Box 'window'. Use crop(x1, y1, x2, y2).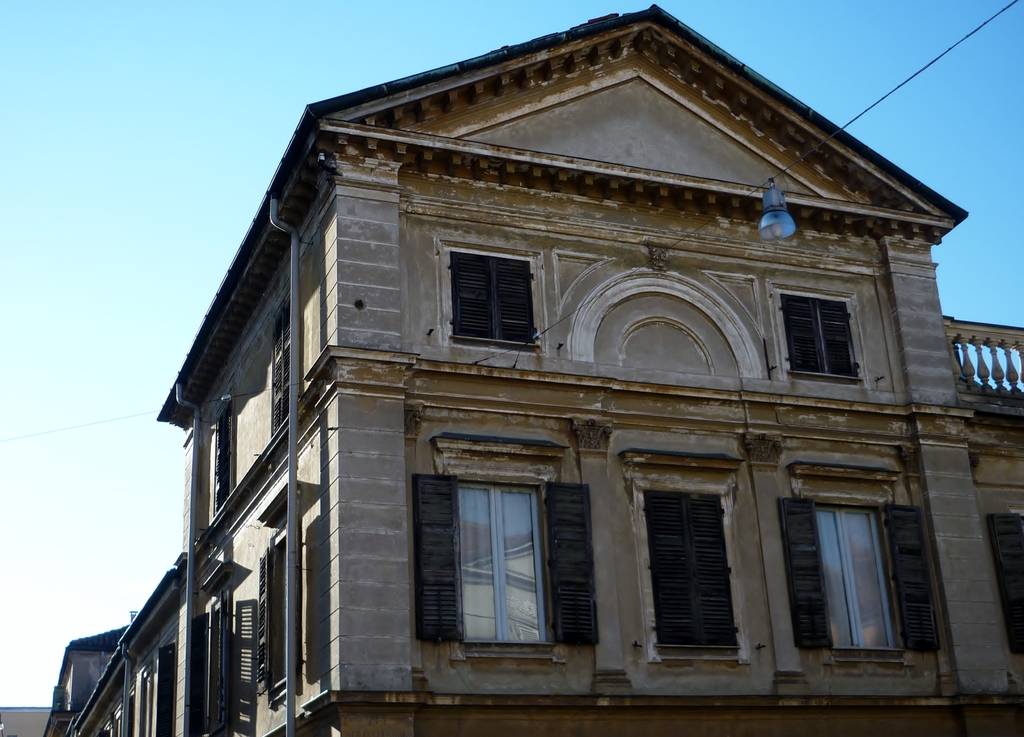
crop(771, 286, 867, 384).
